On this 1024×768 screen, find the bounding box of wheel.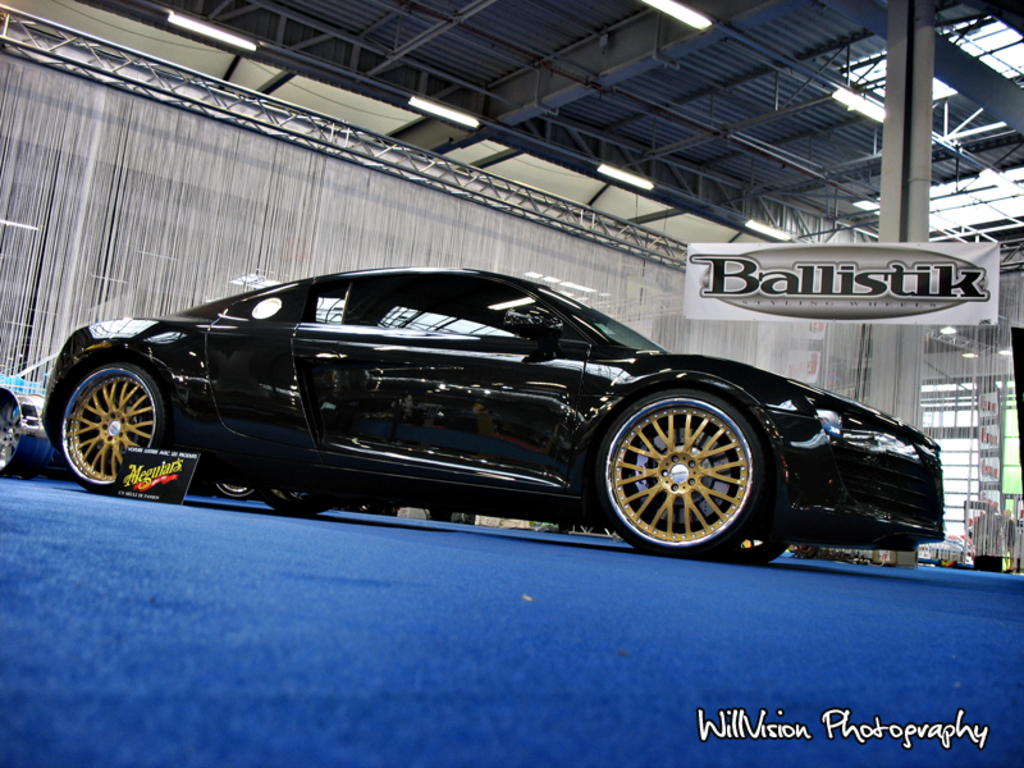
Bounding box: (61, 365, 166, 493).
